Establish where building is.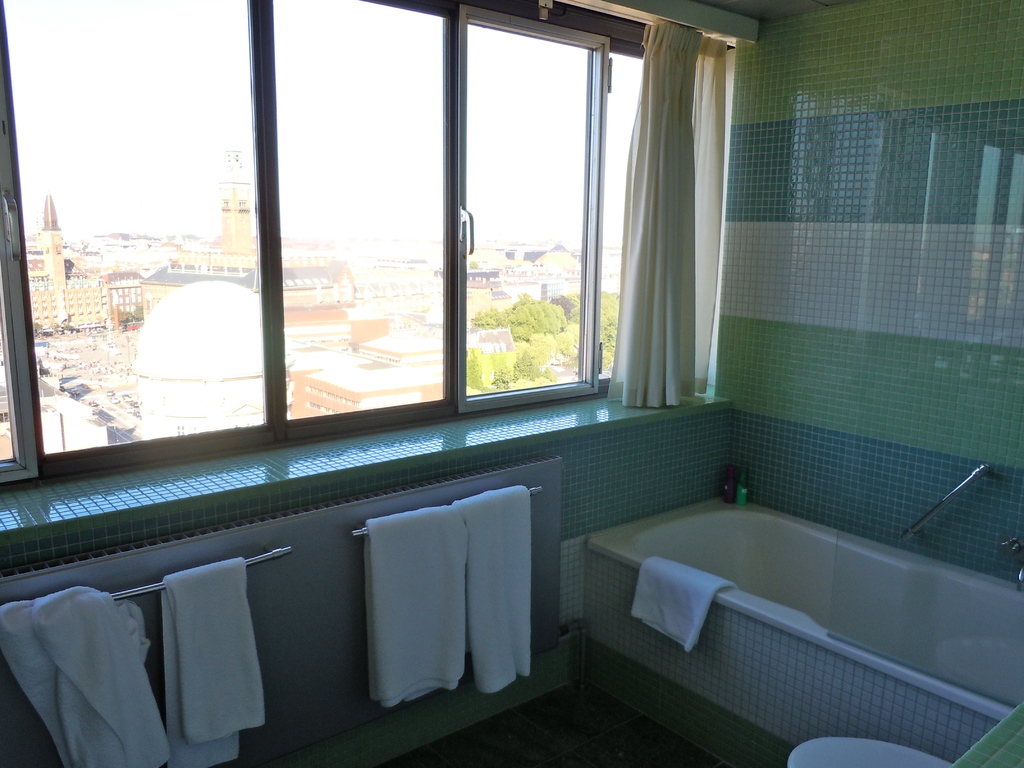
Established at <box>104,276,143,316</box>.
